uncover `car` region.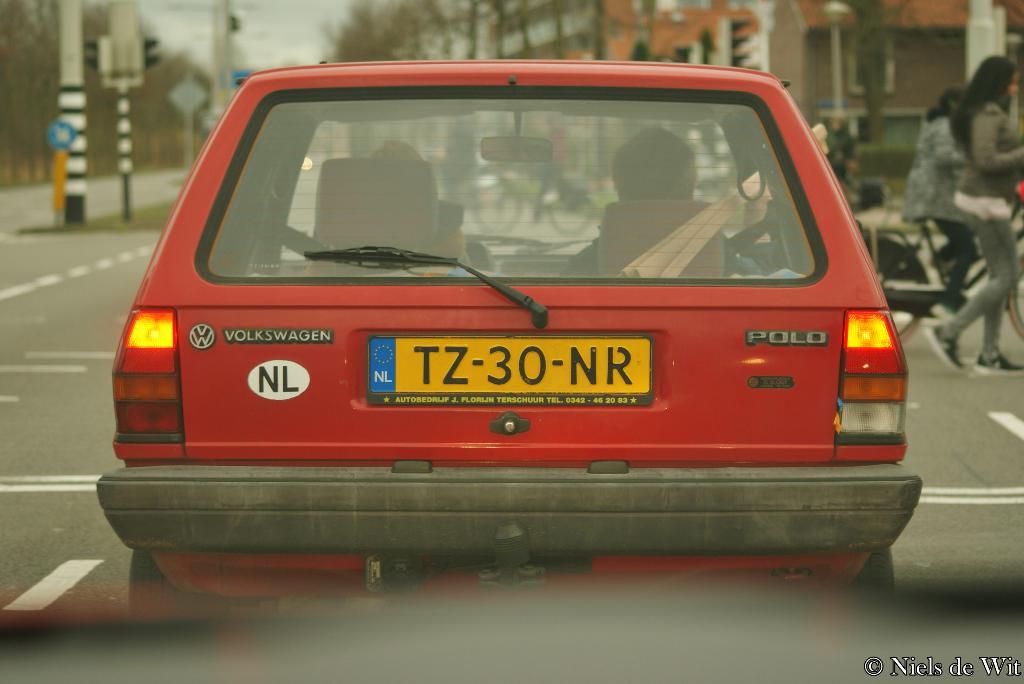
Uncovered: bbox=(93, 56, 925, 623).
